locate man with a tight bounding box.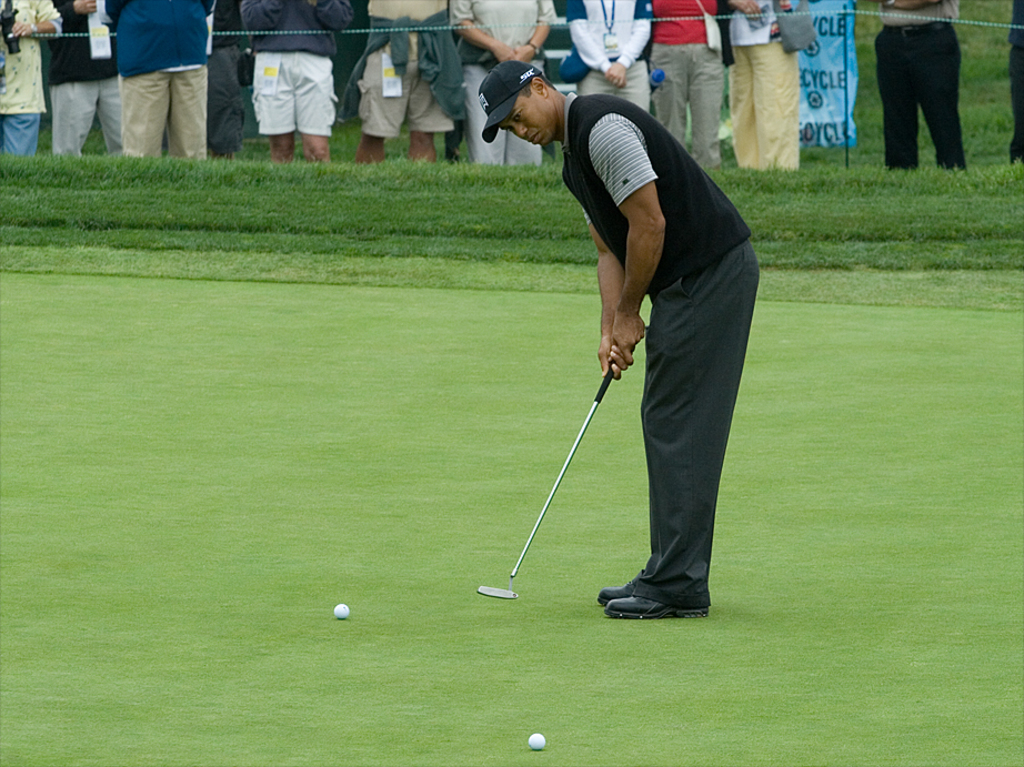
x1=42, y1=0, x2=121, y2=161.
